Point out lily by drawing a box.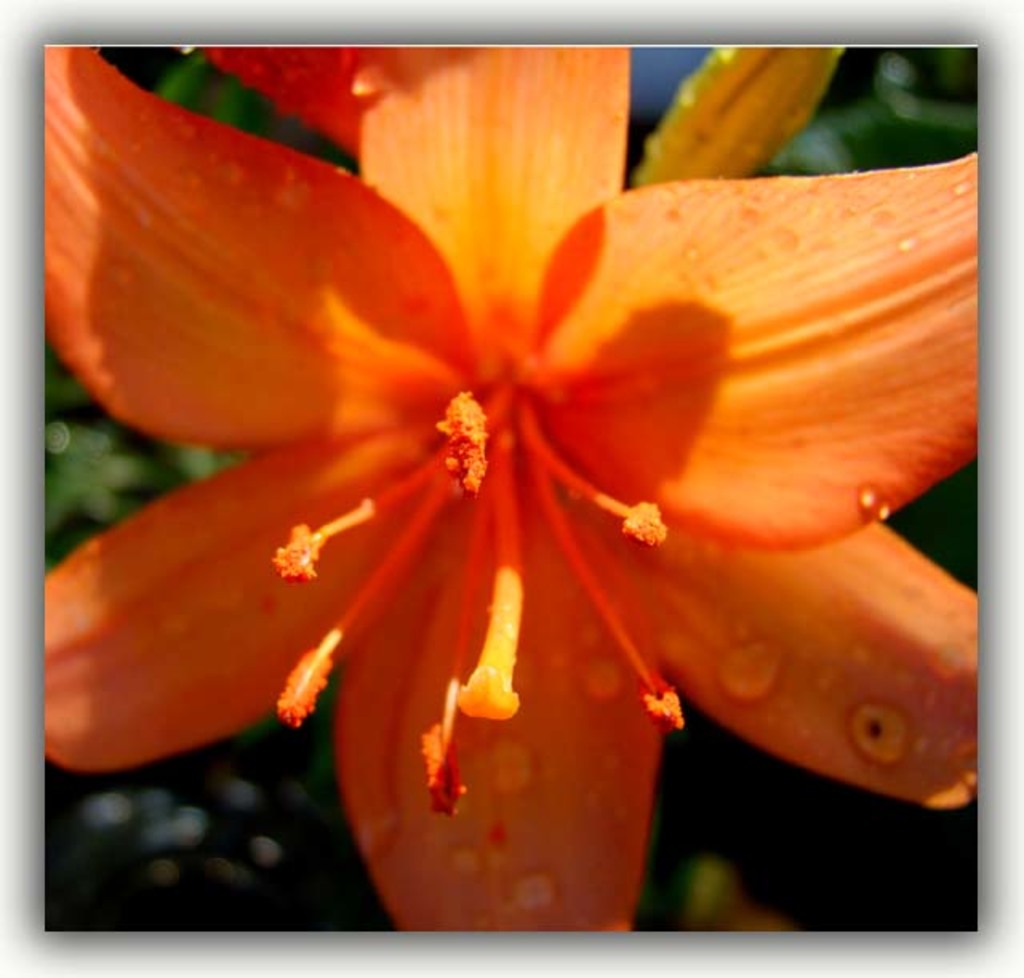
[43,46,981,927].
